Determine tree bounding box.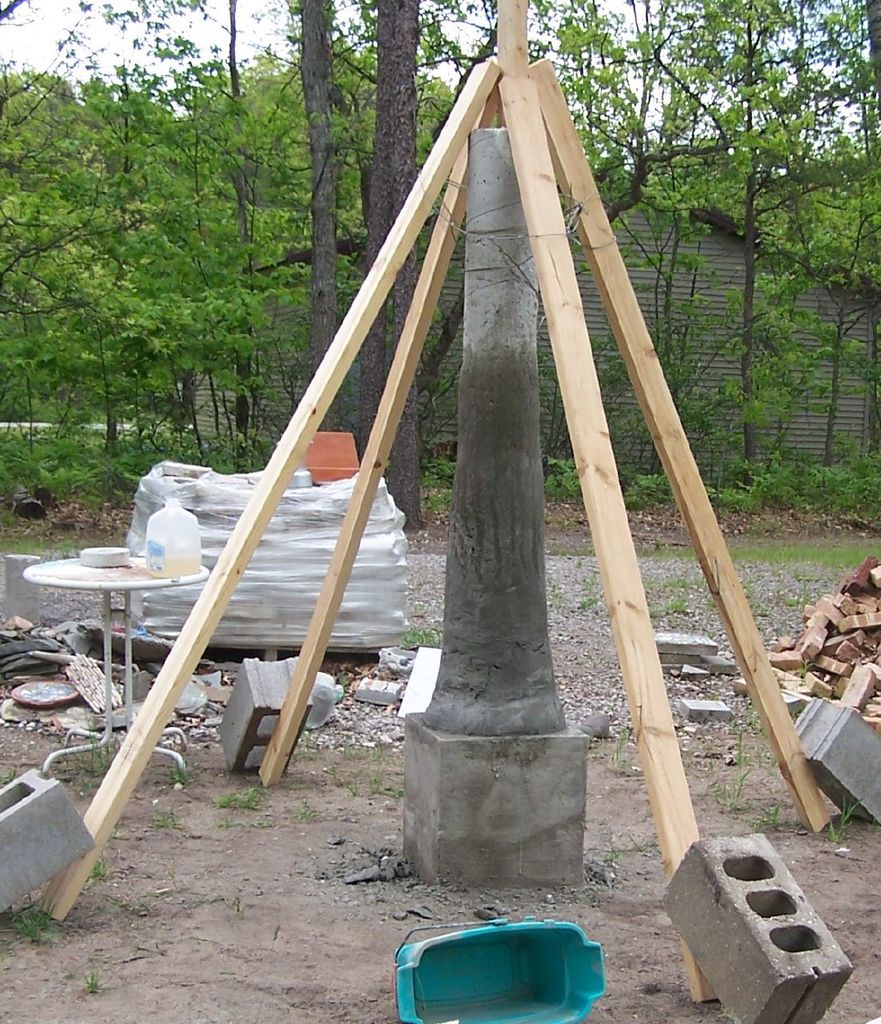
Determined: x1=375 y1=0 x2=425 y2=536.
